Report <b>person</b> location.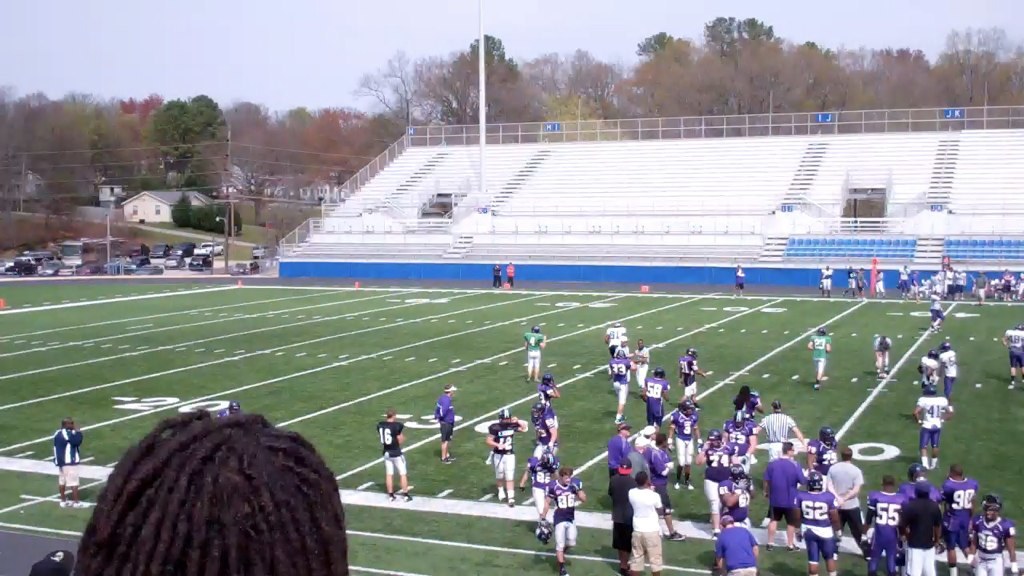
Report: [764,438,805,550].
